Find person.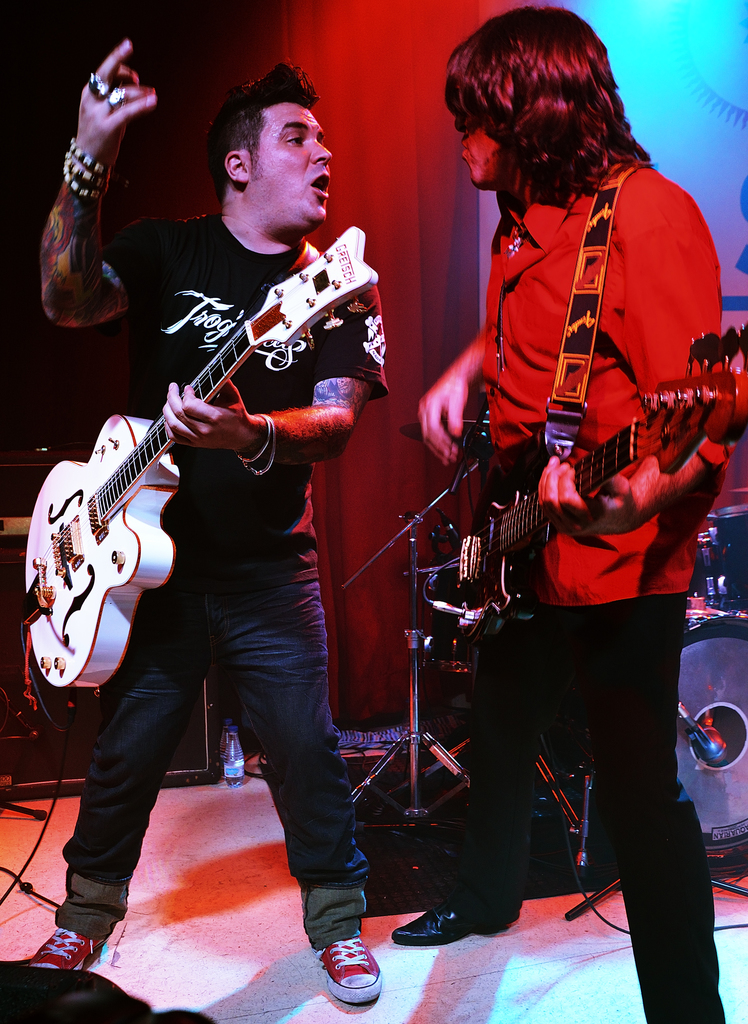
box=[28, 31, 397, 1021].
